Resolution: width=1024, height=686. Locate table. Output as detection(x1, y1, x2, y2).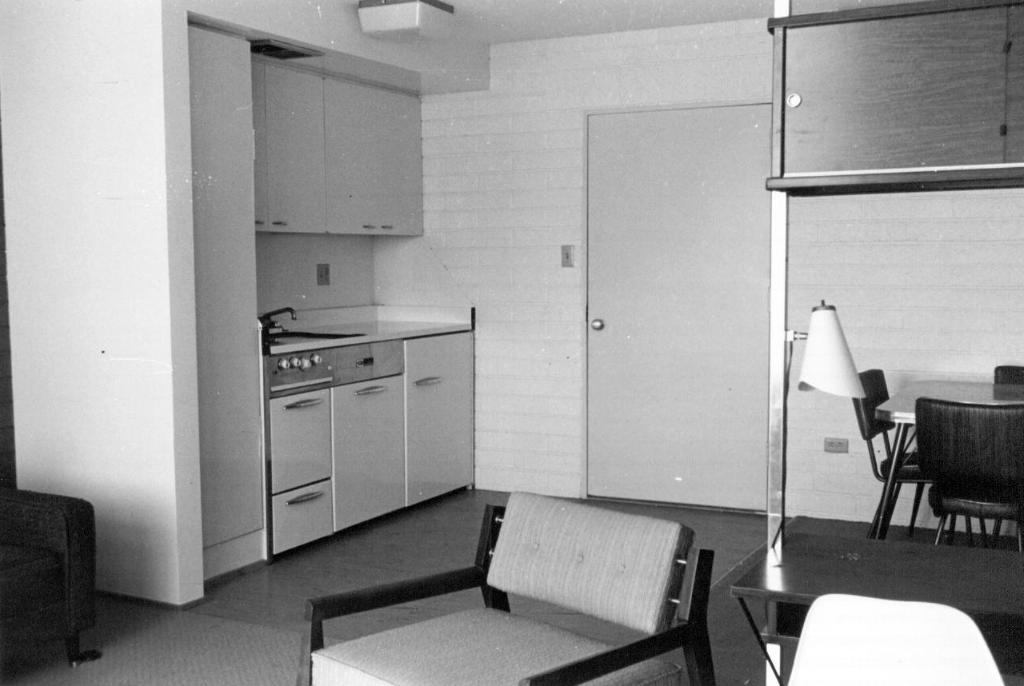
detection(671, 520, 1019, 671).
